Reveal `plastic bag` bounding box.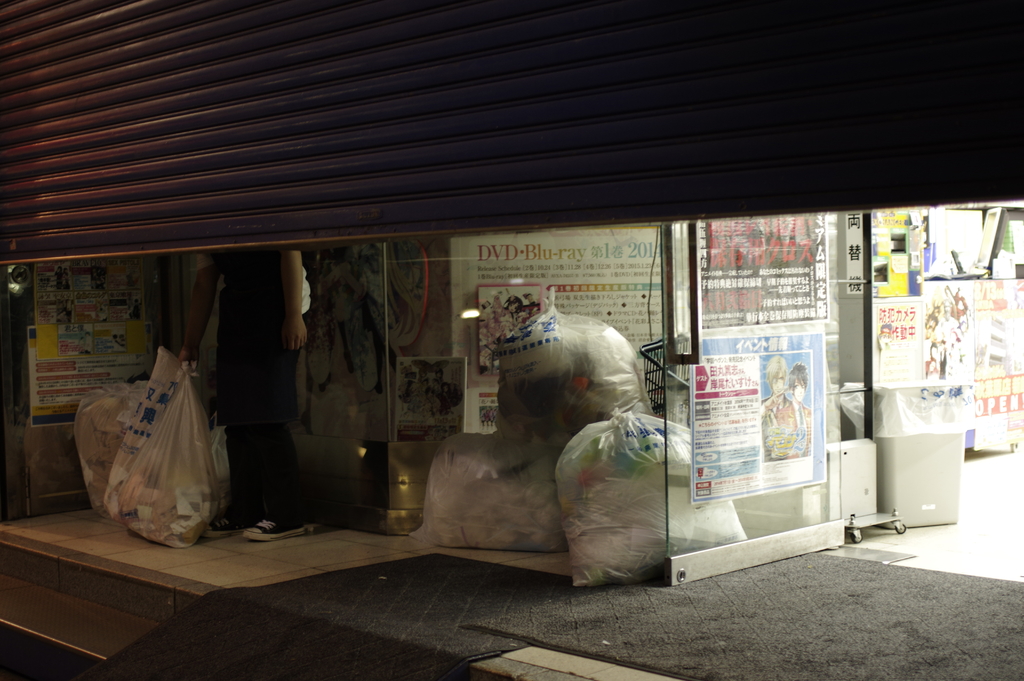
Revealed: bbox=(555, 409, 750, 588).
